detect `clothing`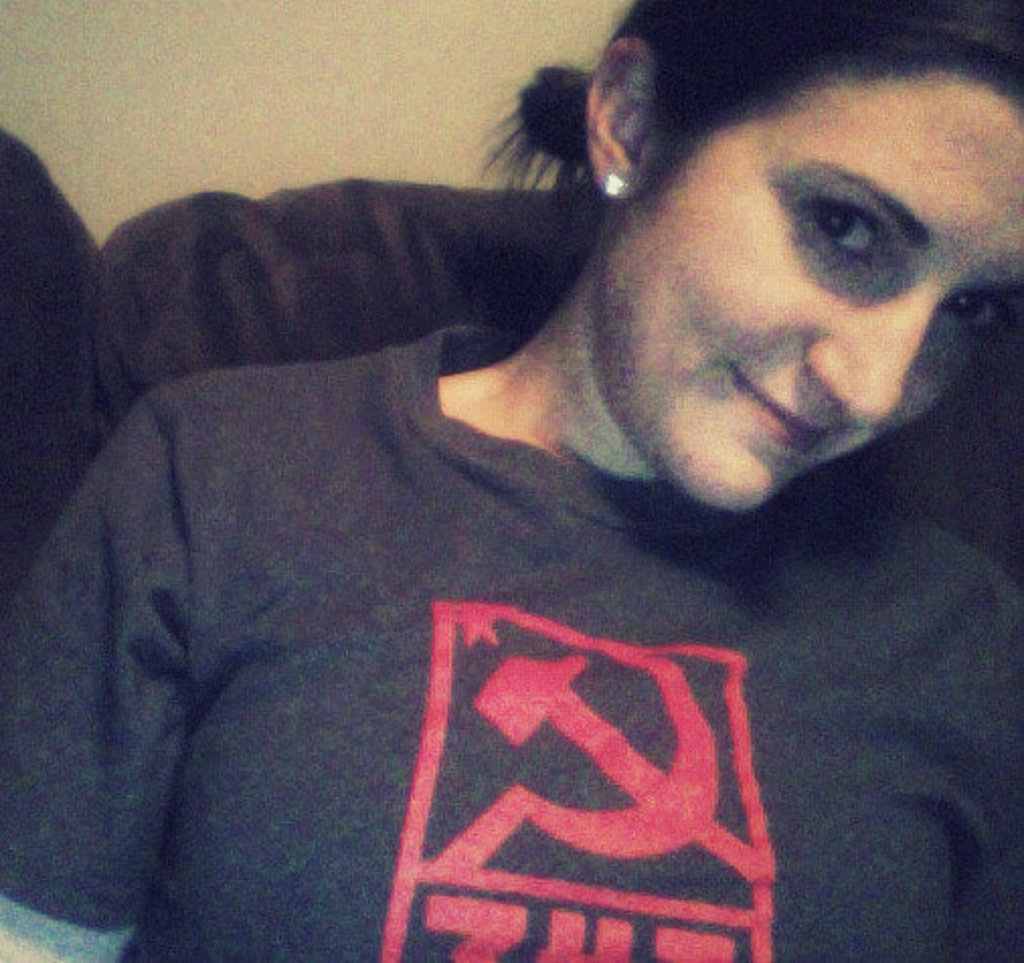
(14,330,996,933)
